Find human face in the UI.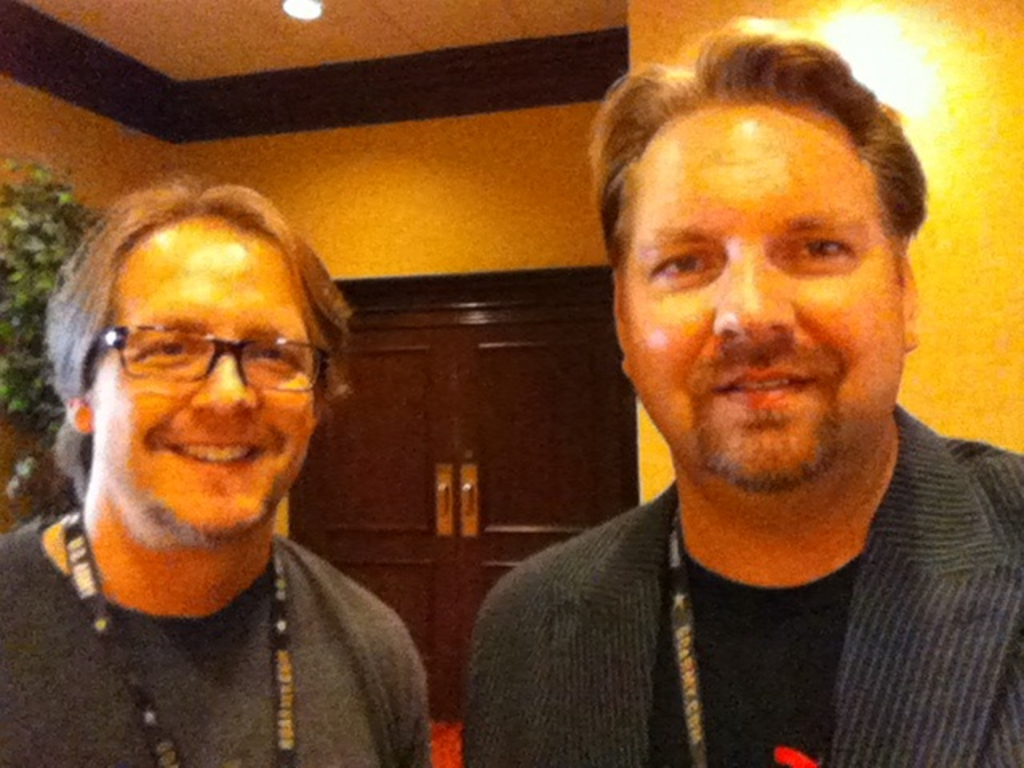
UI element at left=622, top=99, right=901, bottom=490.
